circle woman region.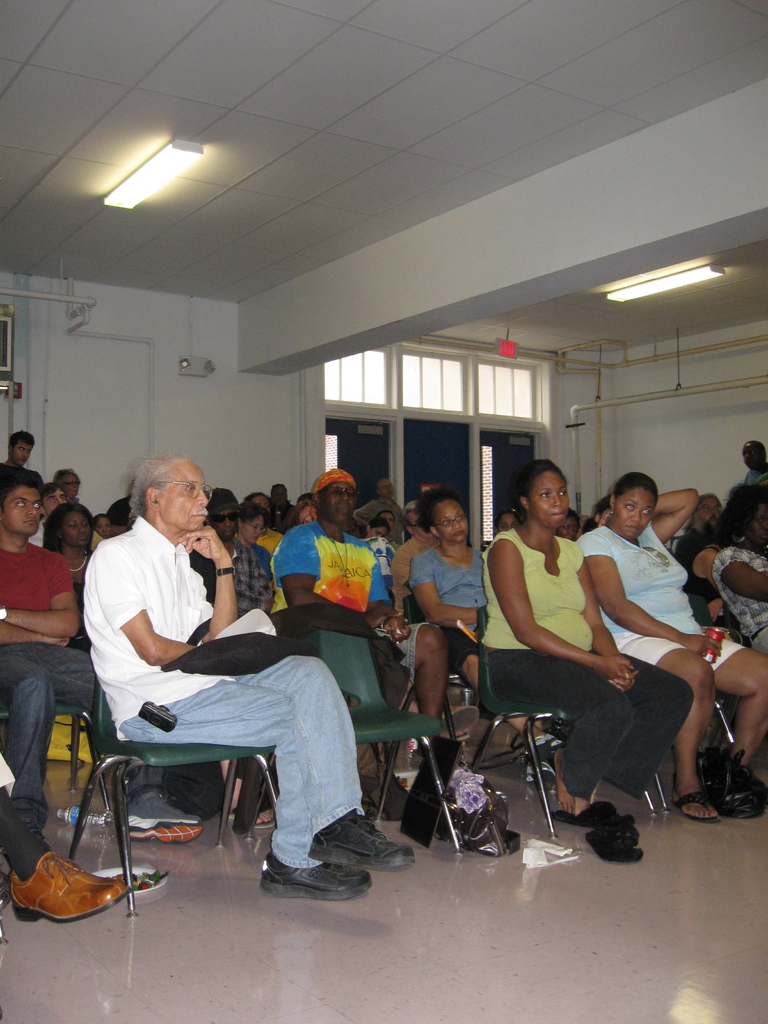
Region: 410, 486, 483, 682.
